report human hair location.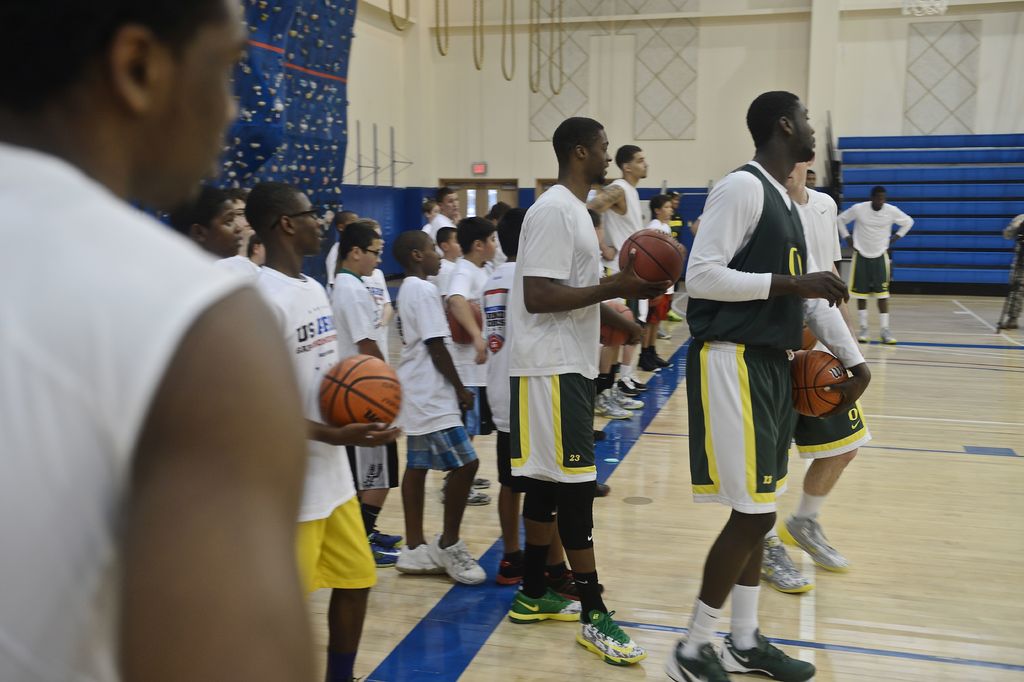
Report: Rect(435, 188, 454, 201).
